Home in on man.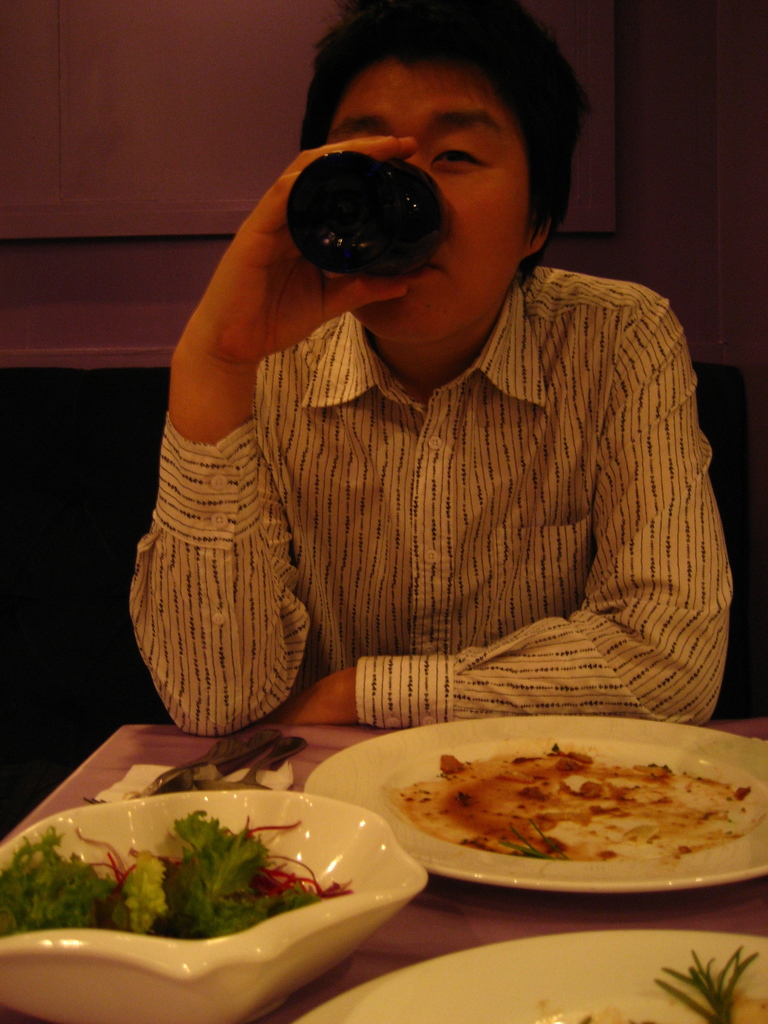
Homed in at [x1=99, y1=23, x2=767, y2=794].
